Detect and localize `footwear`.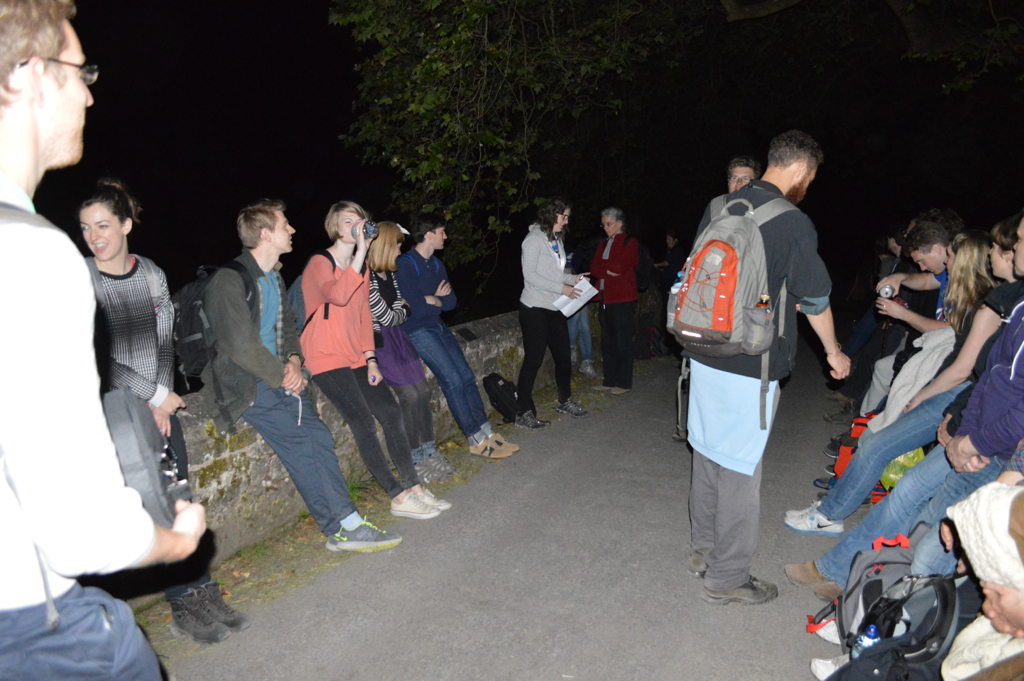
Localized at crop(469, 440, 512, 453).
